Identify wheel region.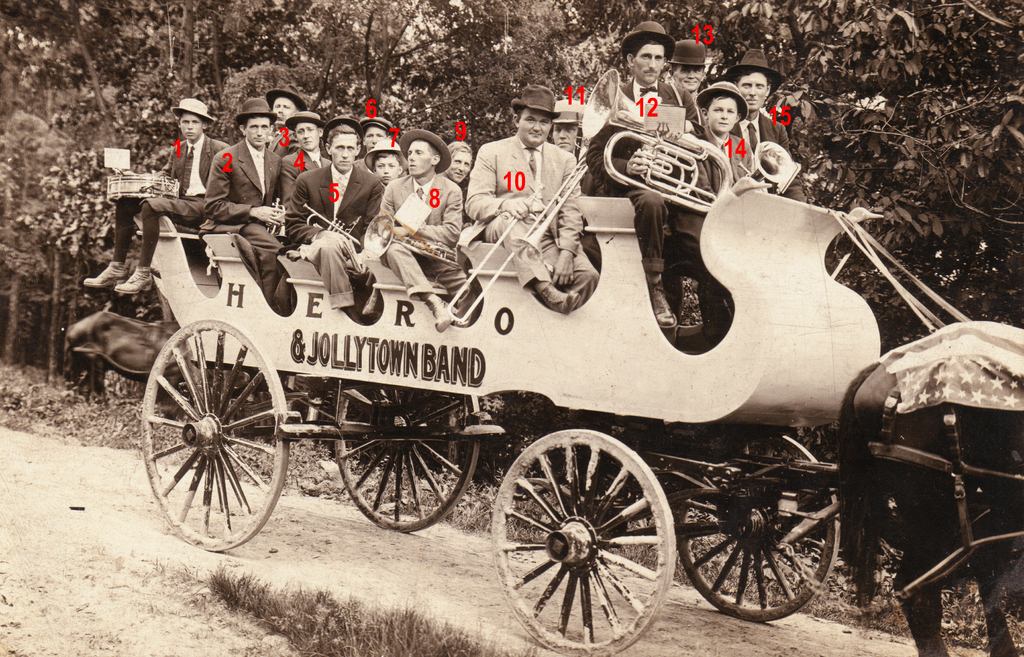
Region: 680/436/843/622.
